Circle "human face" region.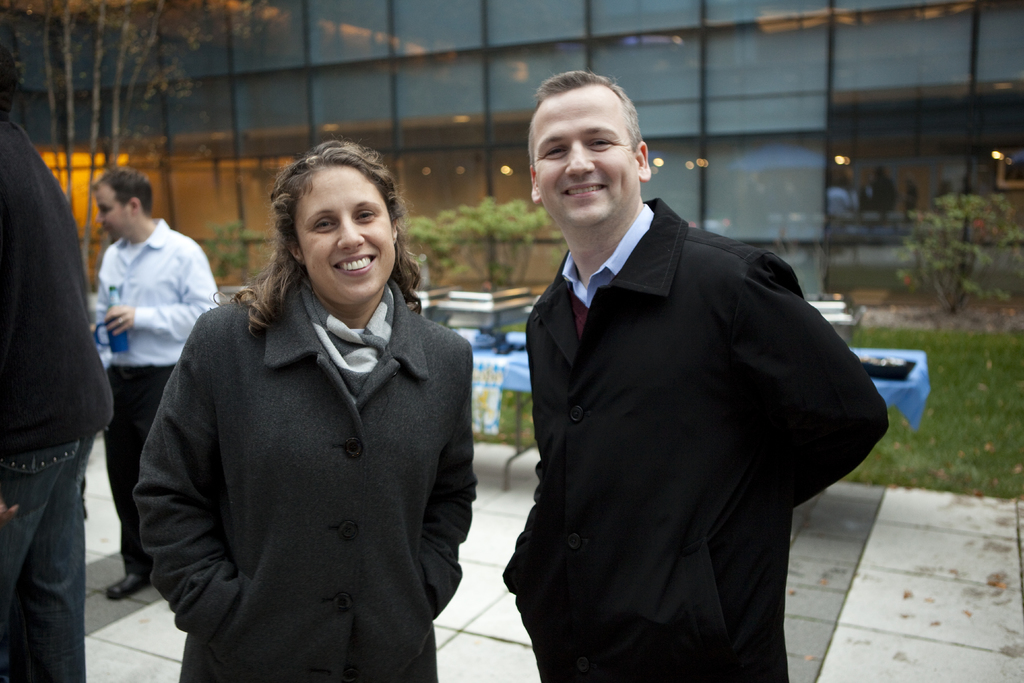
Region: x1=528, y1=89, x2=638, y2=226.
